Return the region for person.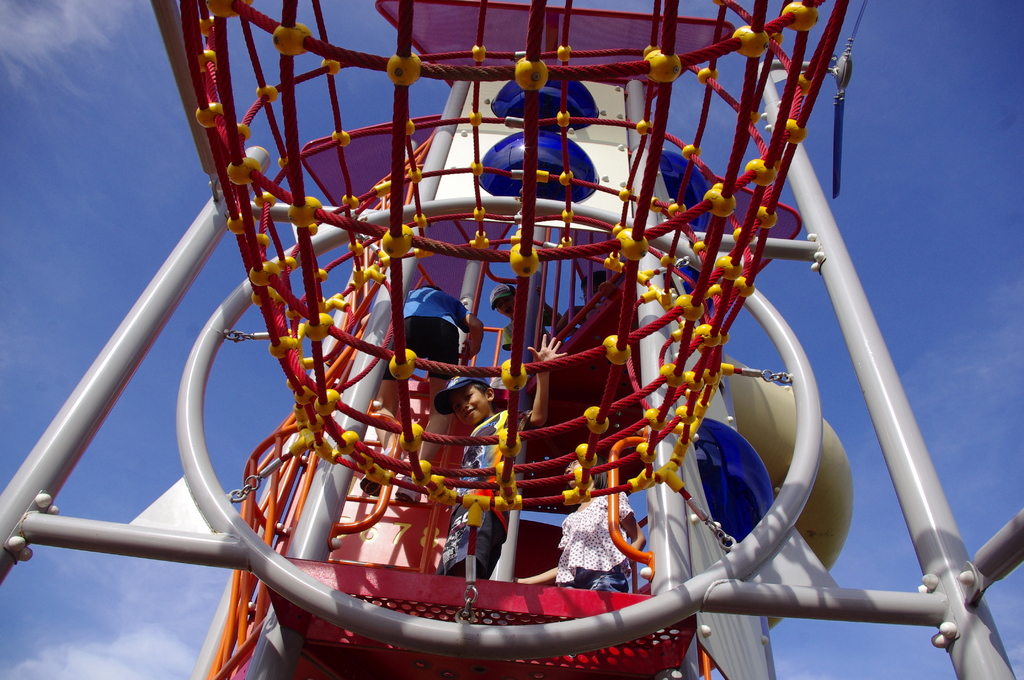
490,279,564,350.
